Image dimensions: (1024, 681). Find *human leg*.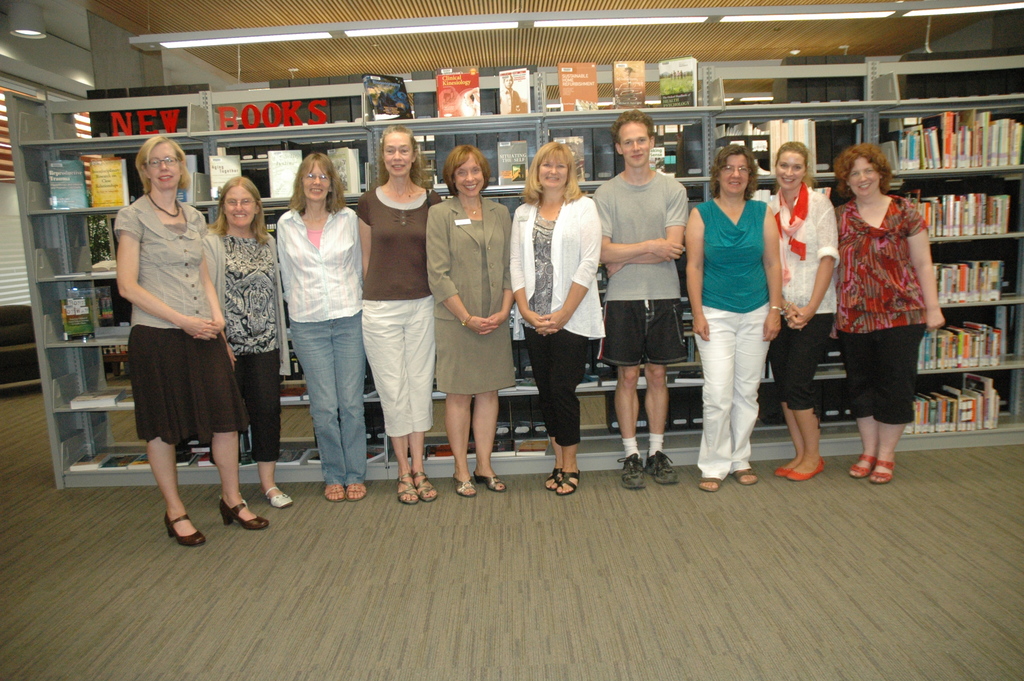
rect(209, 431, 271, 527).
